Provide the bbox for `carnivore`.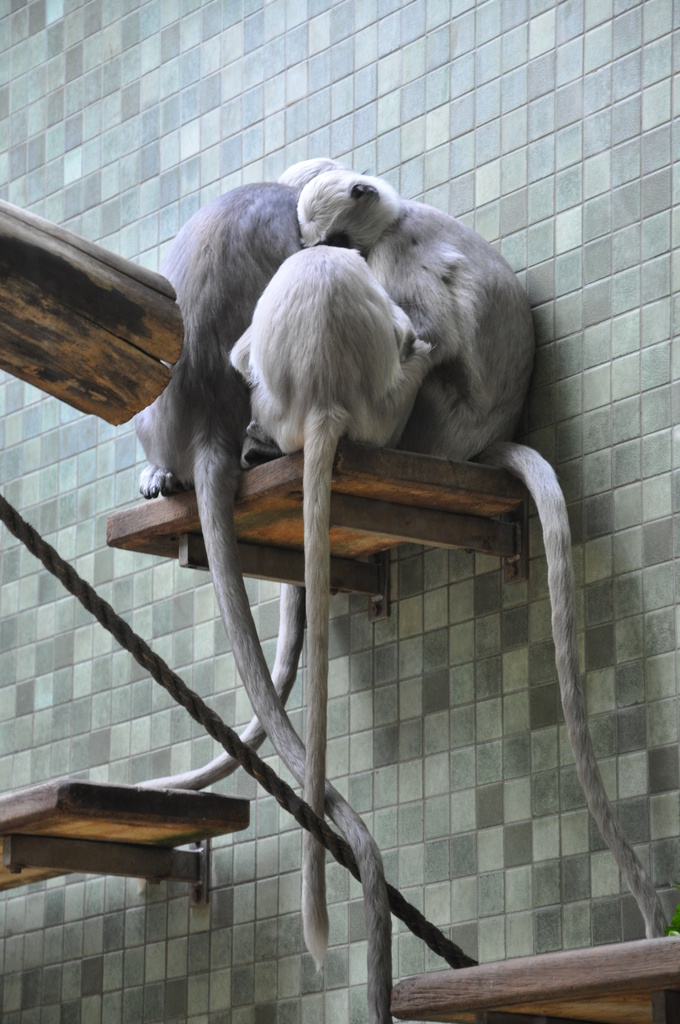
box(294, 154, 656, 941).
